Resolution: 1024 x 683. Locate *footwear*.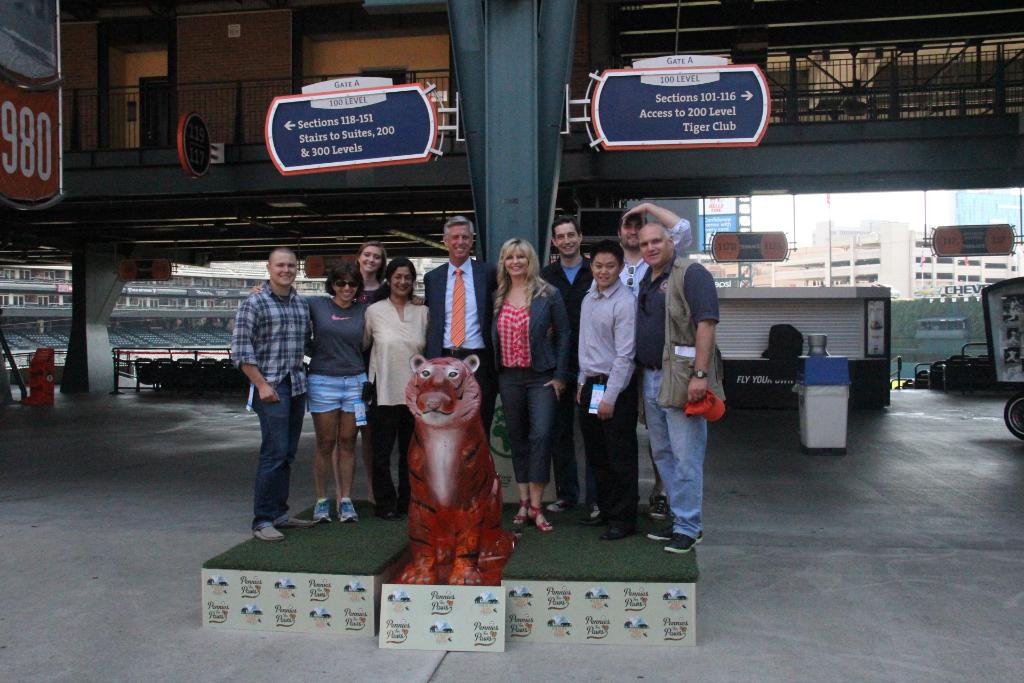
box=[596, 518, 621, 547].
